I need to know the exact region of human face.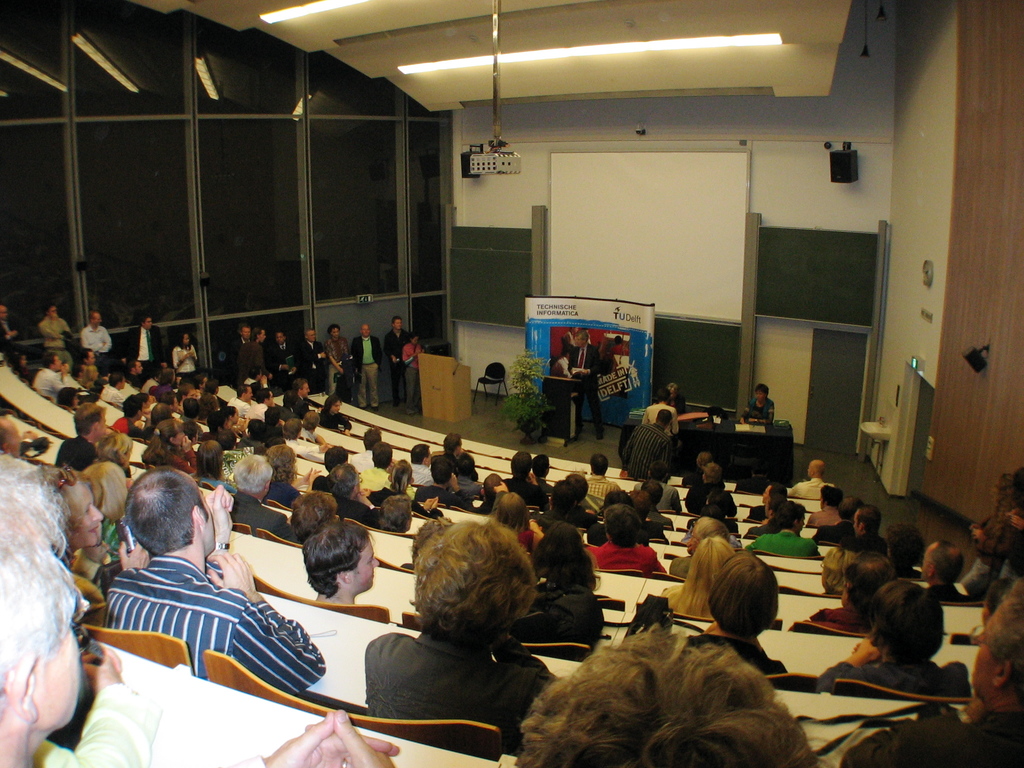
Region: (left=854, top=512, right=860, bottom=532).
